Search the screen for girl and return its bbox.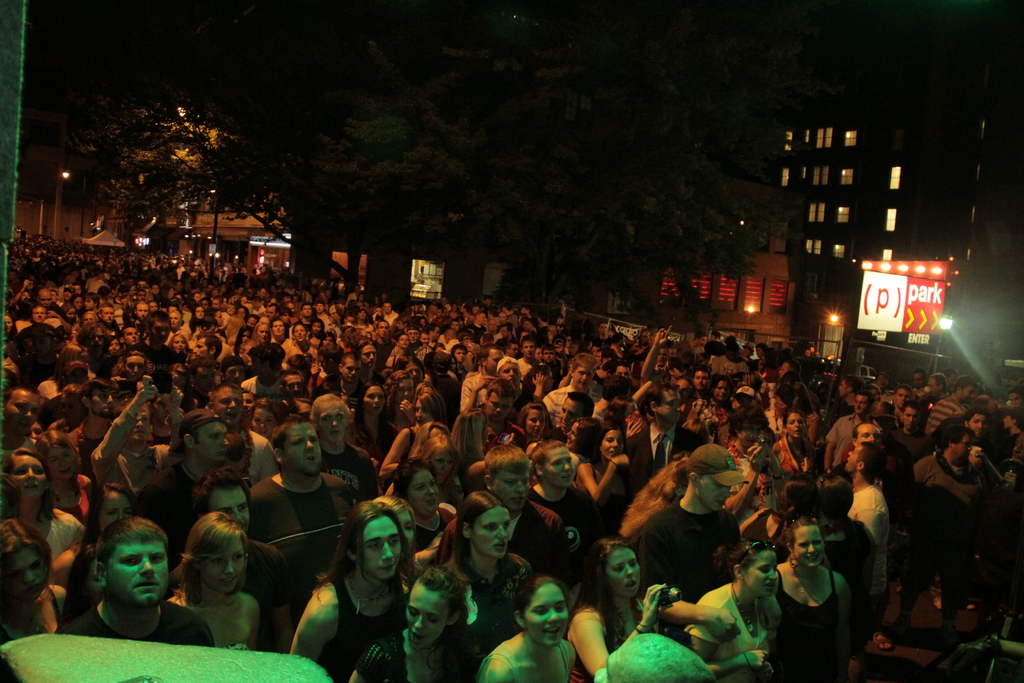
Found: 385/368/412/428.
